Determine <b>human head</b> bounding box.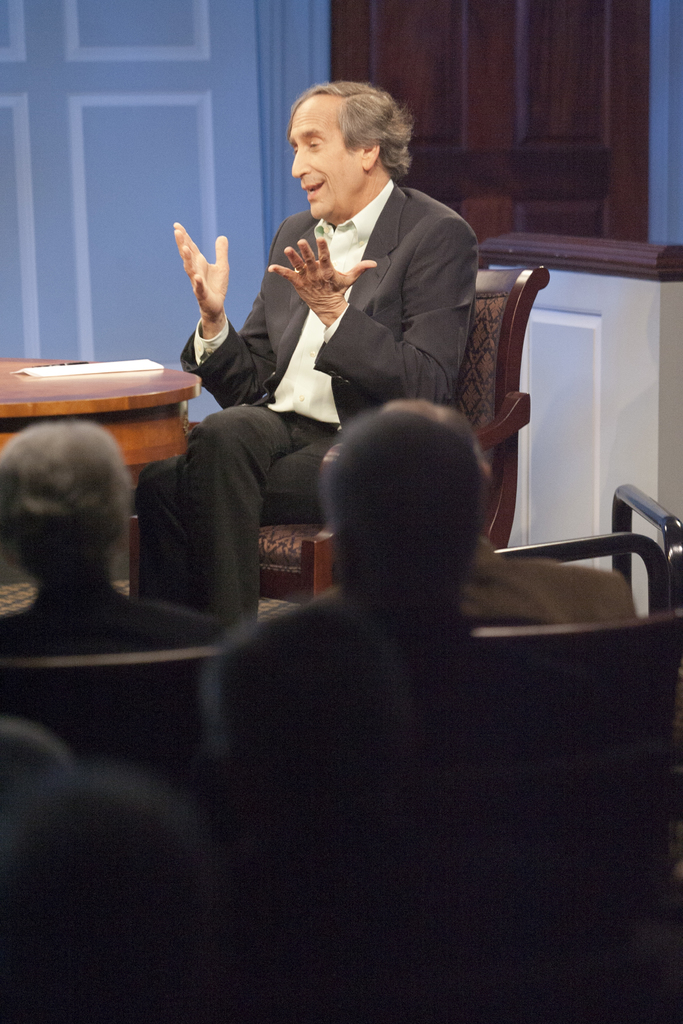
Determined: [324,404,506,620].
